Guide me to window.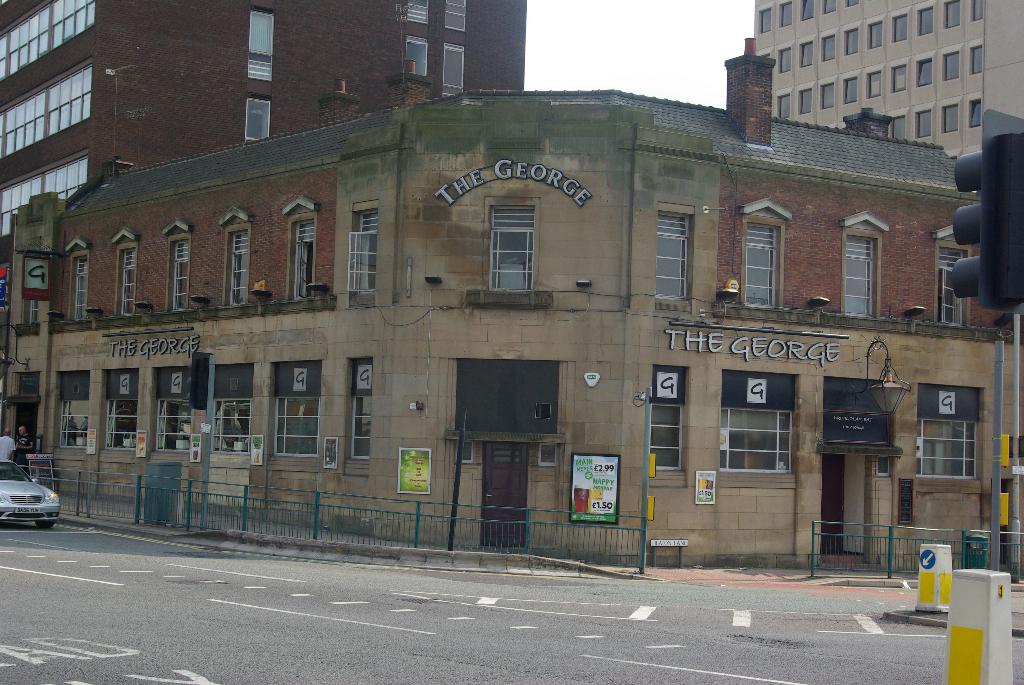
Guidance: 940,48,956,81.
